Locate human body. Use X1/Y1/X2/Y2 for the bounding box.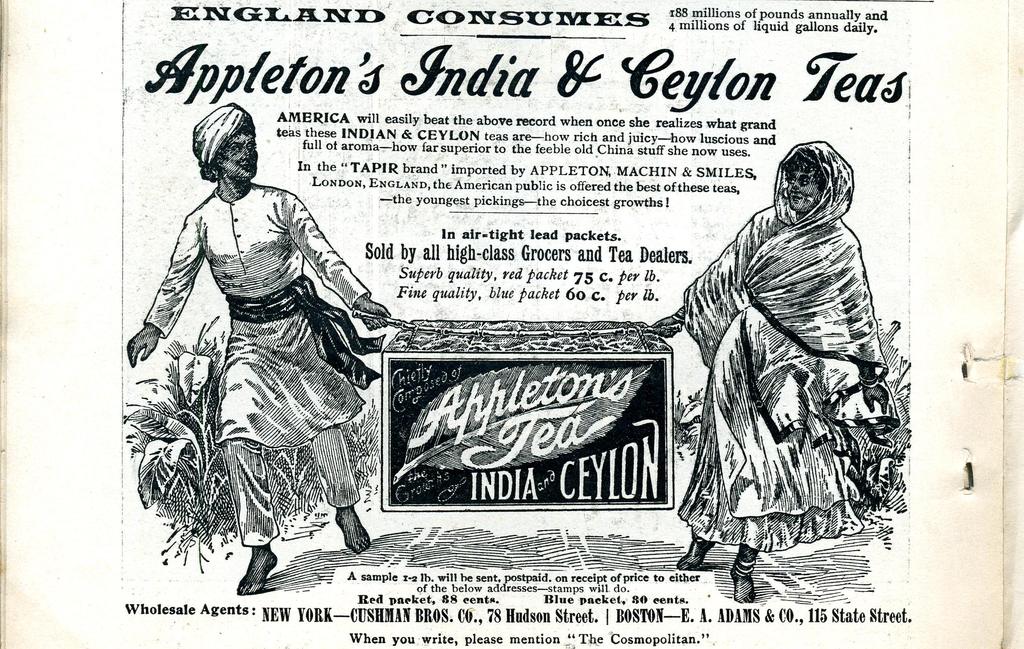
655/213/886/603.
